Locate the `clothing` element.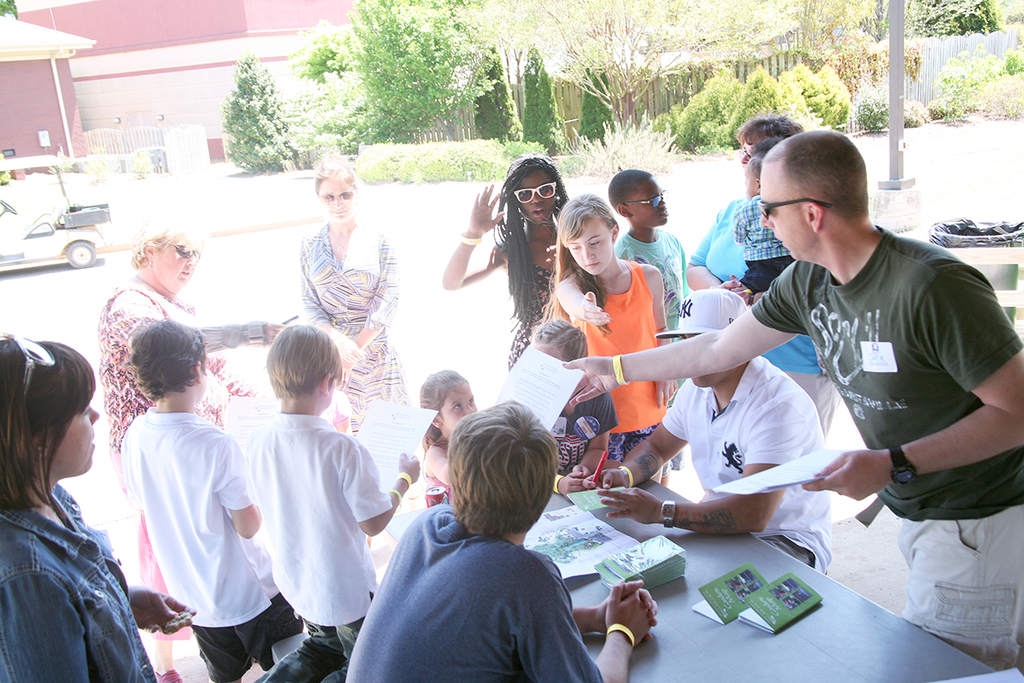
Element bbox: <region>660, 347, 831, 579</region>.
